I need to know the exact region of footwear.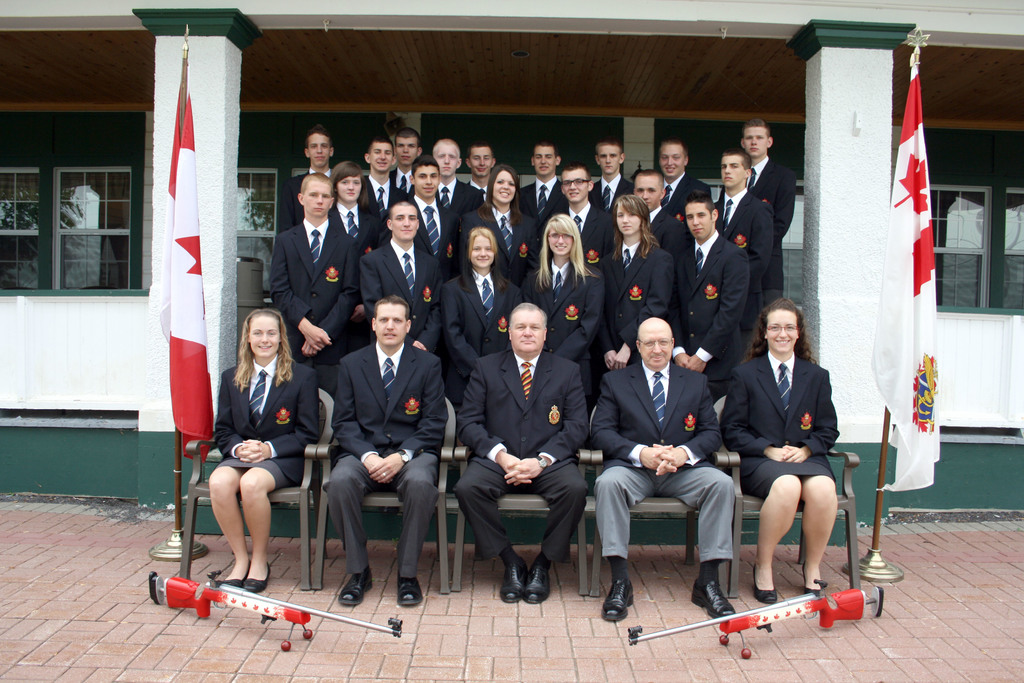
Region: [599, 571, 635, 621].
